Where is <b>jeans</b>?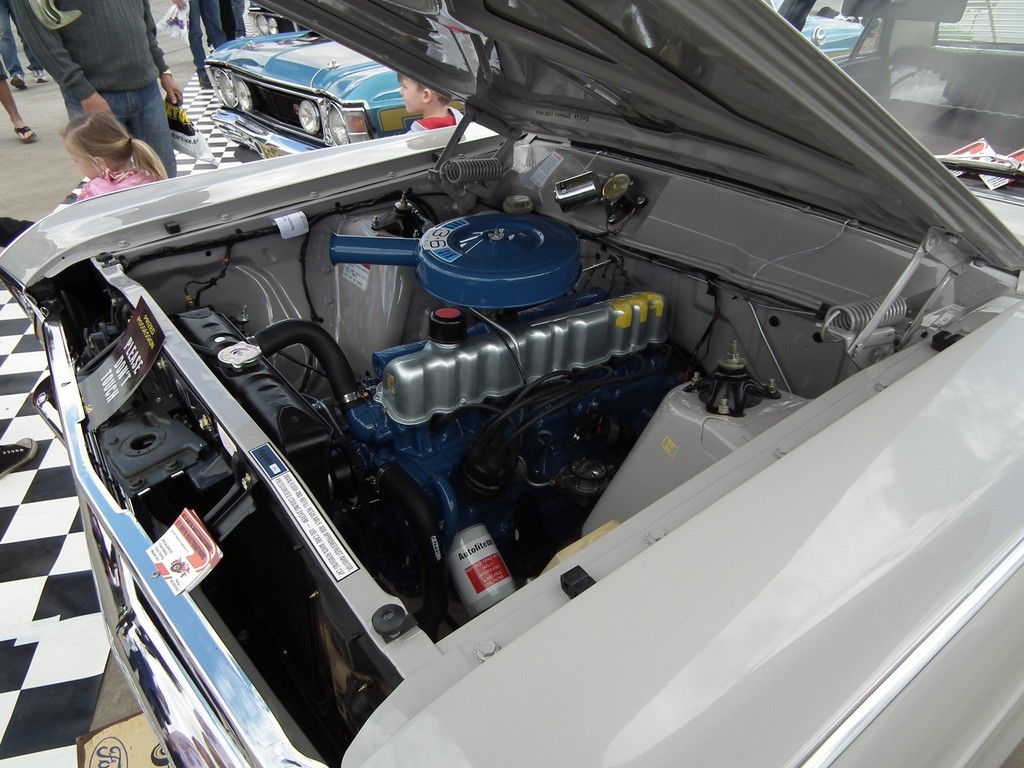
(x1=65, y1=90, x2=181, y2=182).
